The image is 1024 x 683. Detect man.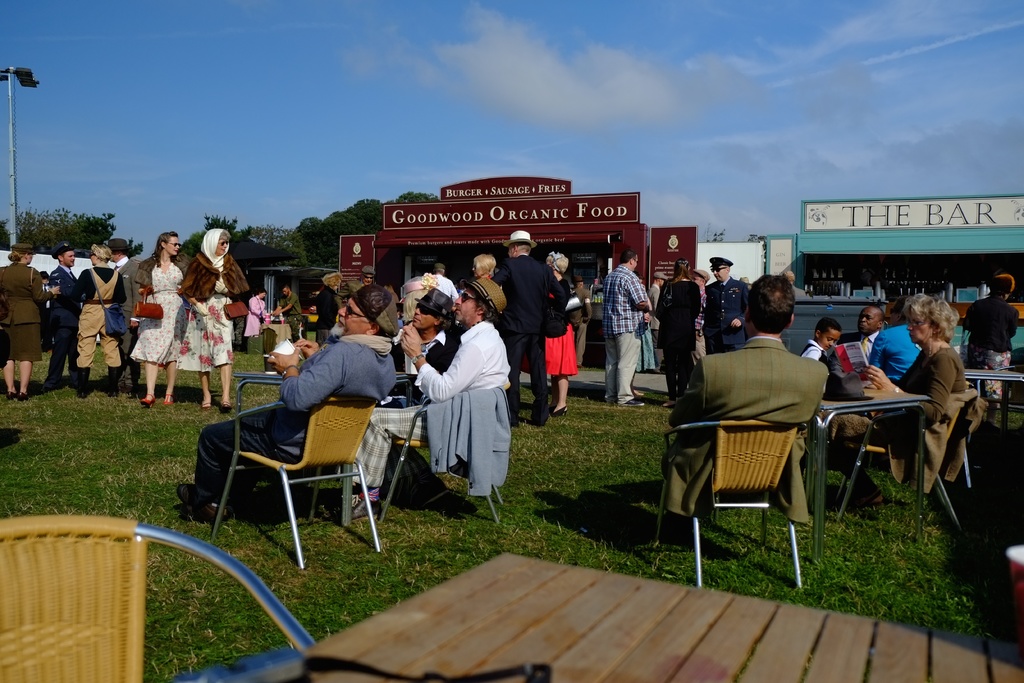
Detection: 337:274:512:519.
